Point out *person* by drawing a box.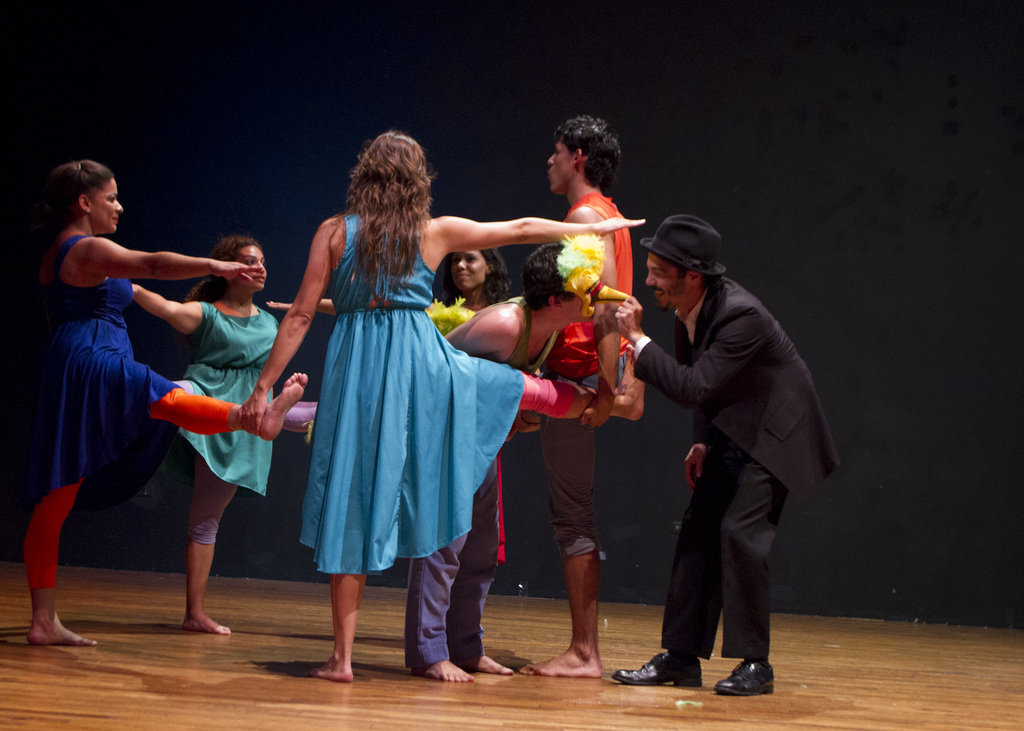
(left=628, top=196, right=832, bottom=696).
